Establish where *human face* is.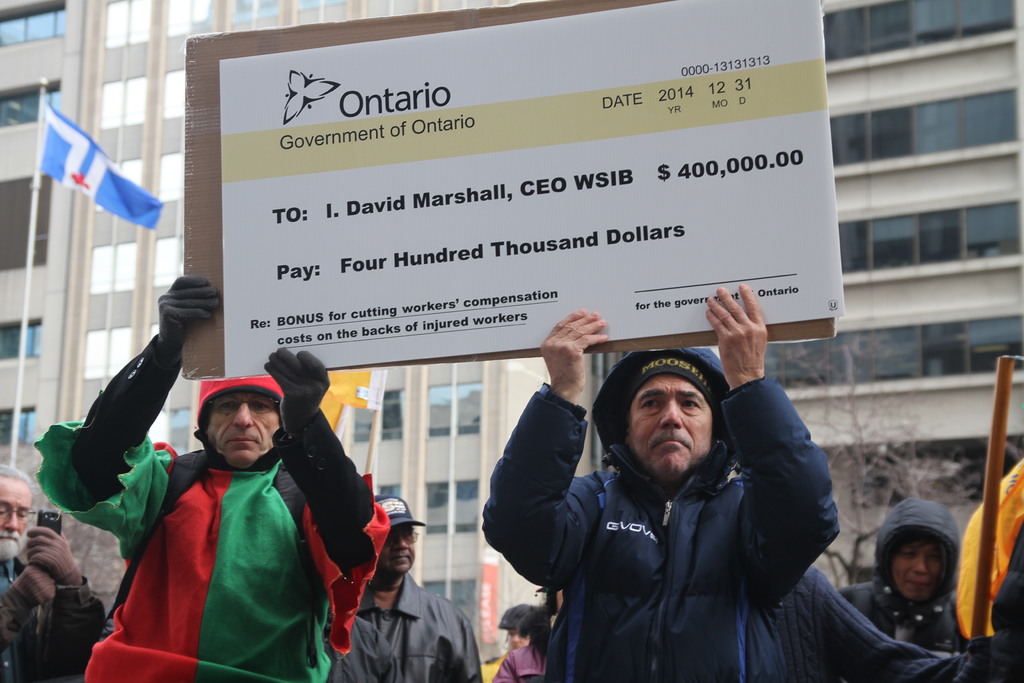
Established at <bbox>378, 523, 418, 573</bbox>.
